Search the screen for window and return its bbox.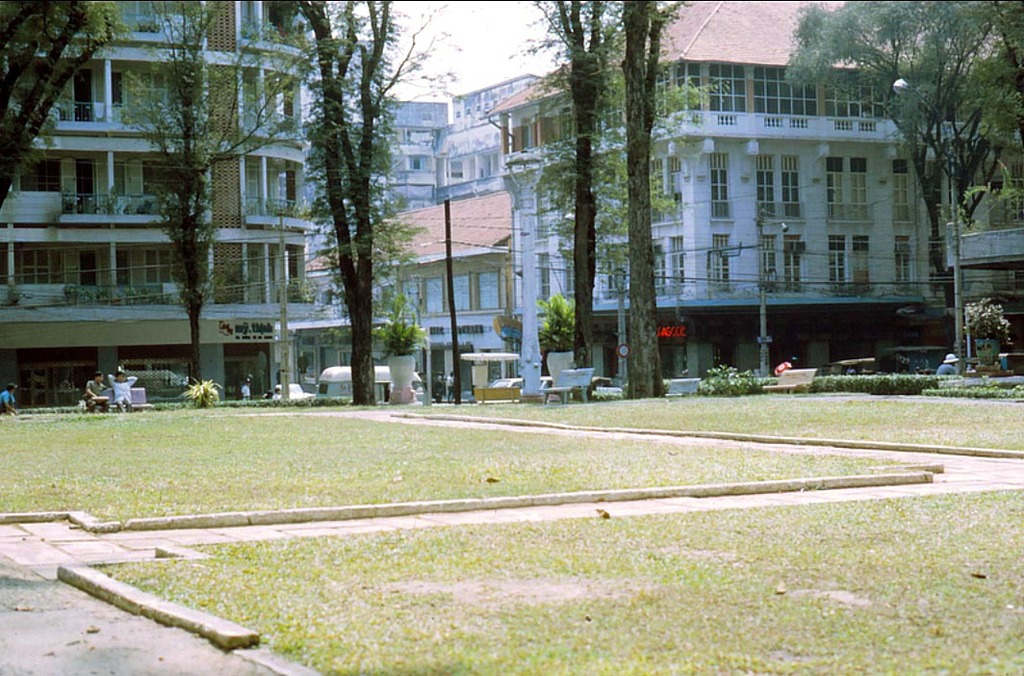
Found: x1=756 y1=170 x2=776 y2=200.
